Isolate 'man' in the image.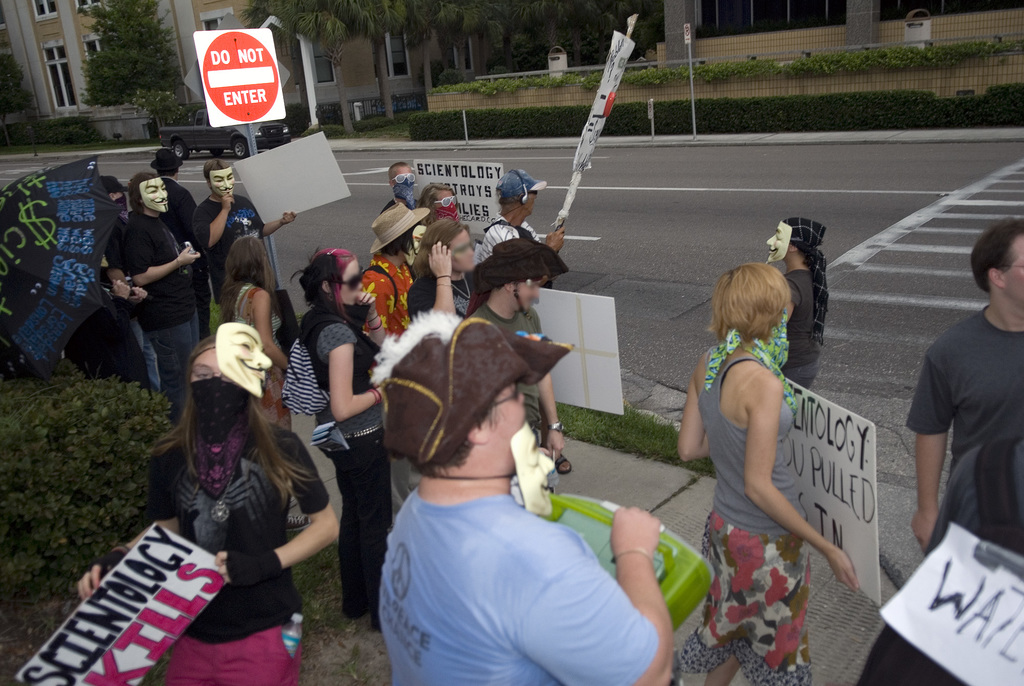
Isolated region: bbox=[195, 154, 298, 317].
